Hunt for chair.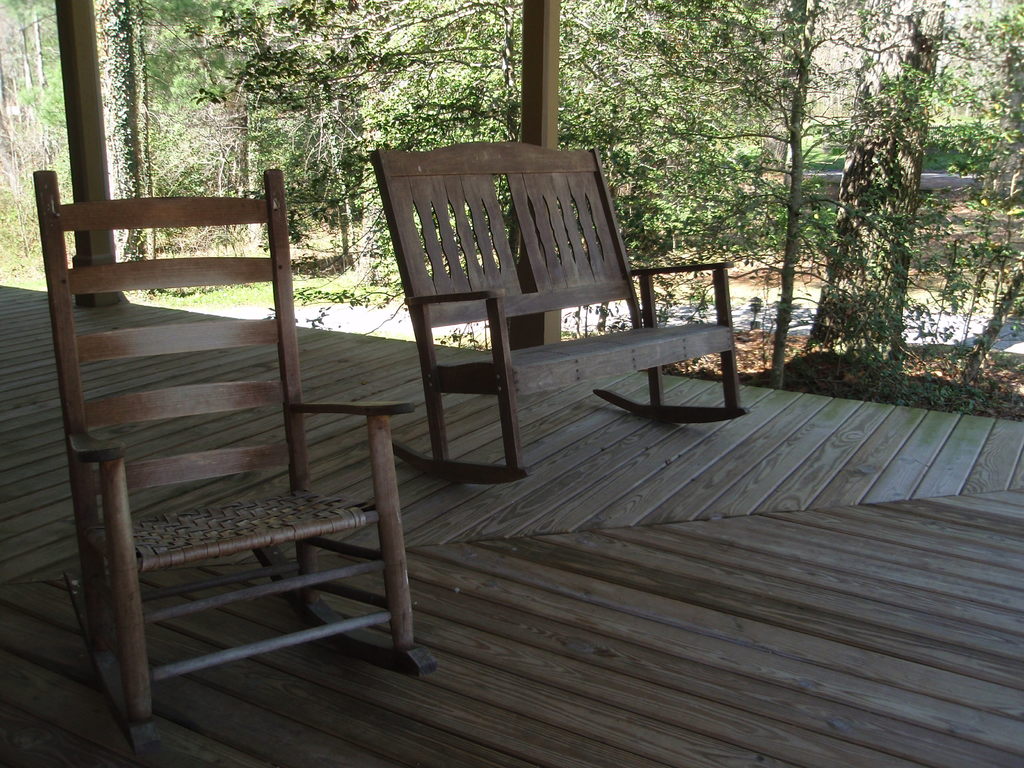
Hunted down at rect(370, 148, 702, 482).
